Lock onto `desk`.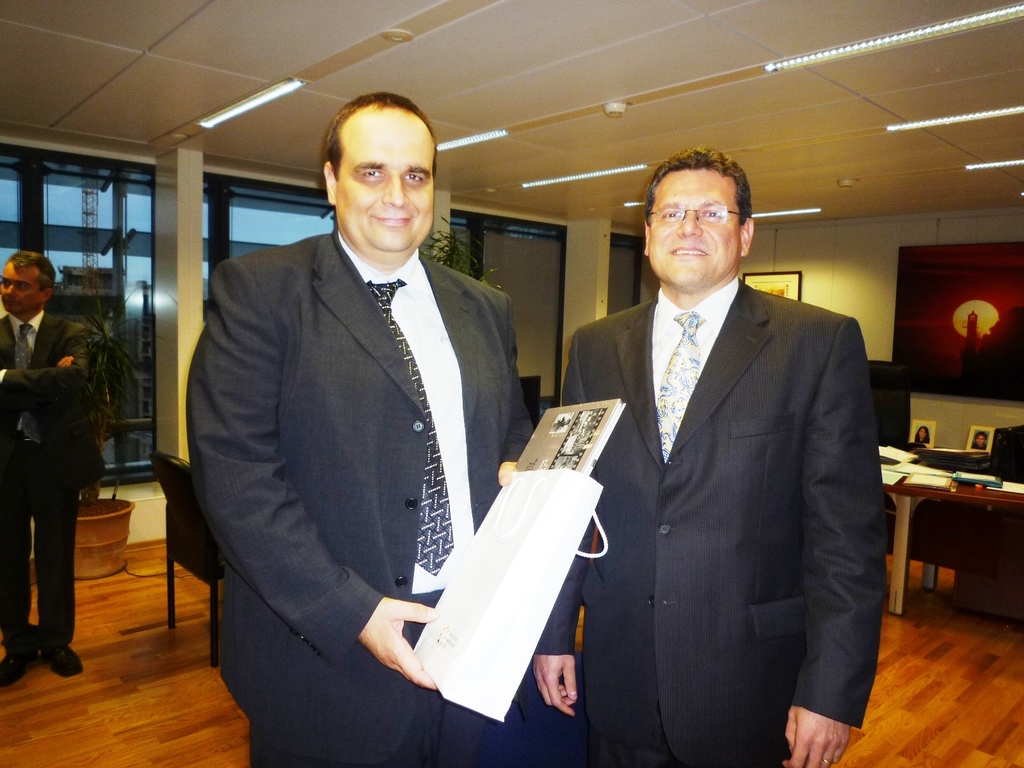
Locked: (left=884, top=443, right=1023, bottom=638).
